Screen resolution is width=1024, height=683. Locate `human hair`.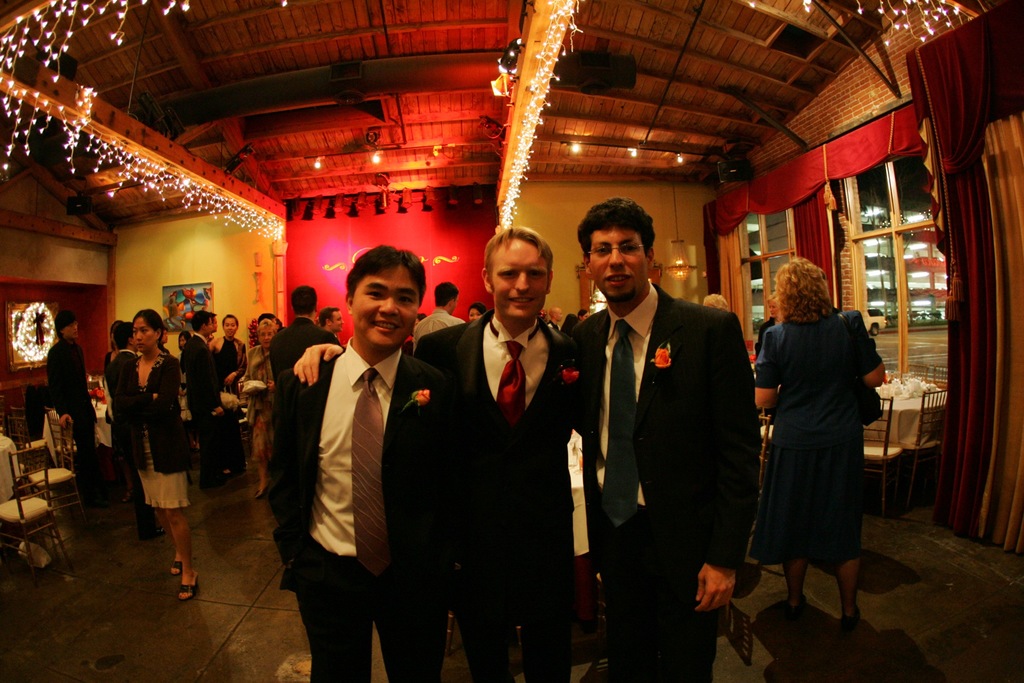
select_region(576, 197, 656, 254).
